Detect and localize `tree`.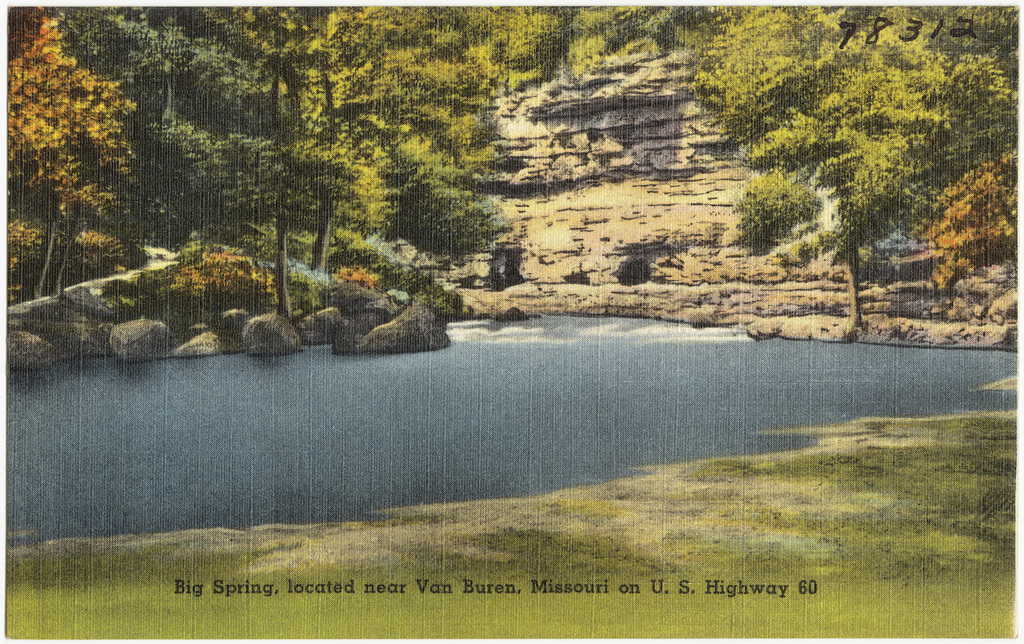
Localized at {"x1": 5, "y1": 6, "x2": 130, "y2": 216}.
